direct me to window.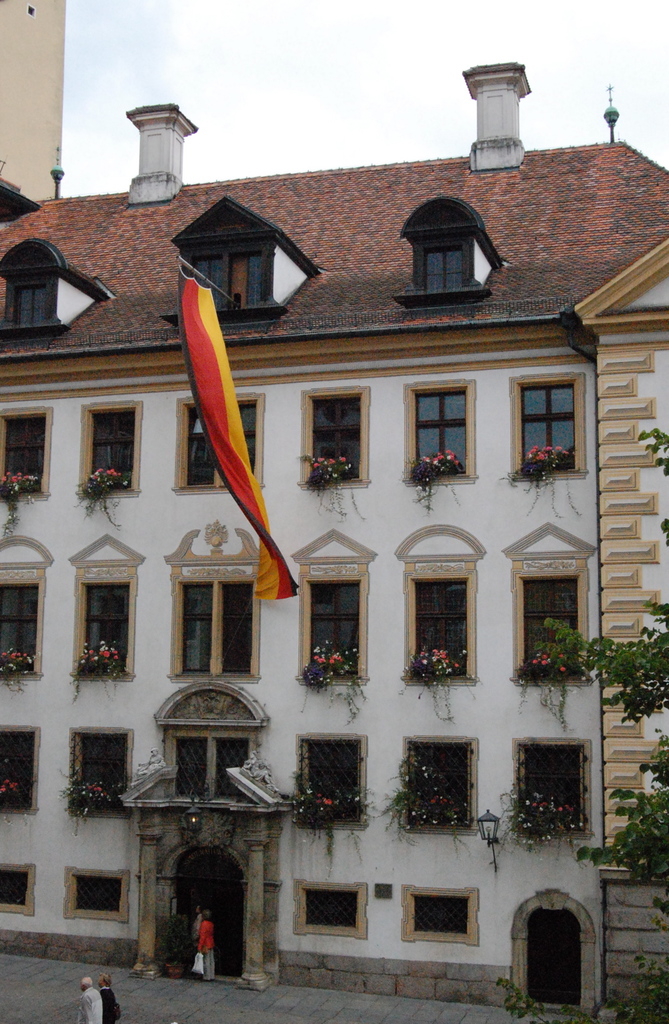
Direction: (415,578,474,675).
